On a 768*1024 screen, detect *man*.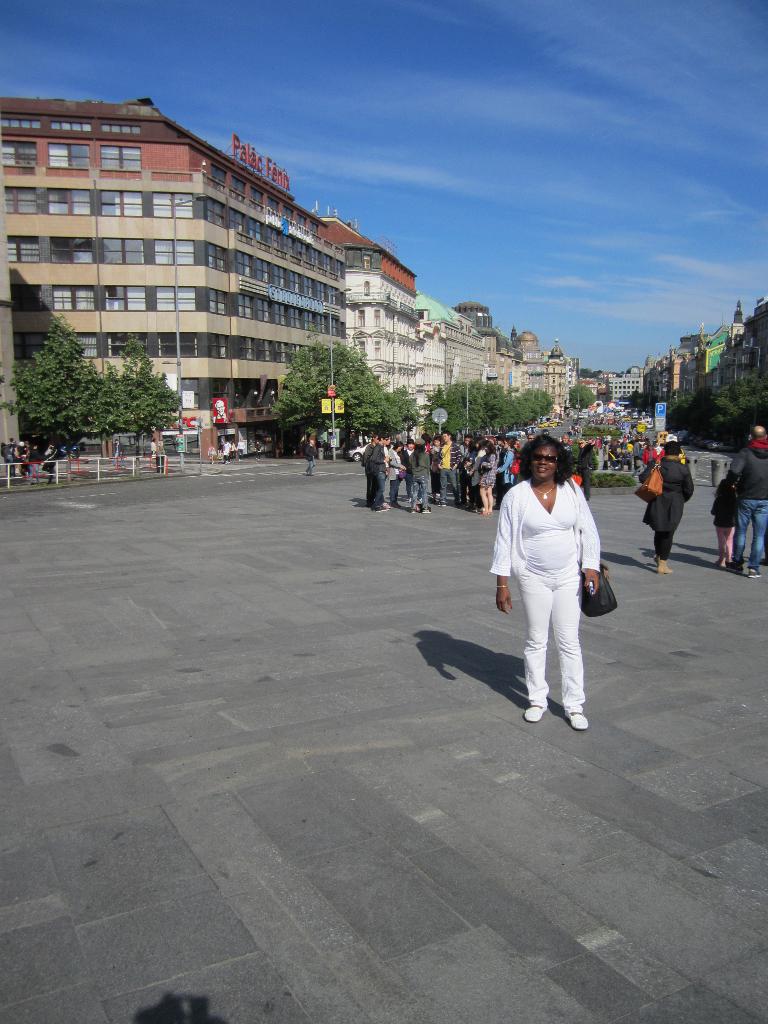
(237, 438, 244, 461).
